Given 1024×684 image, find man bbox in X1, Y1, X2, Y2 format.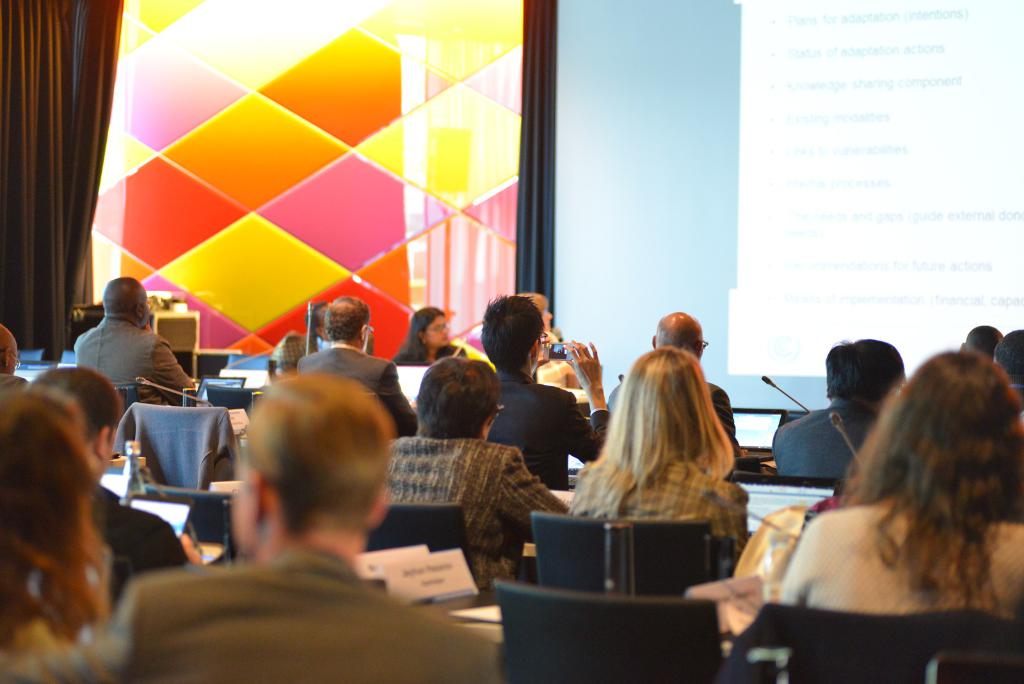
0, 323, 27, 410.
